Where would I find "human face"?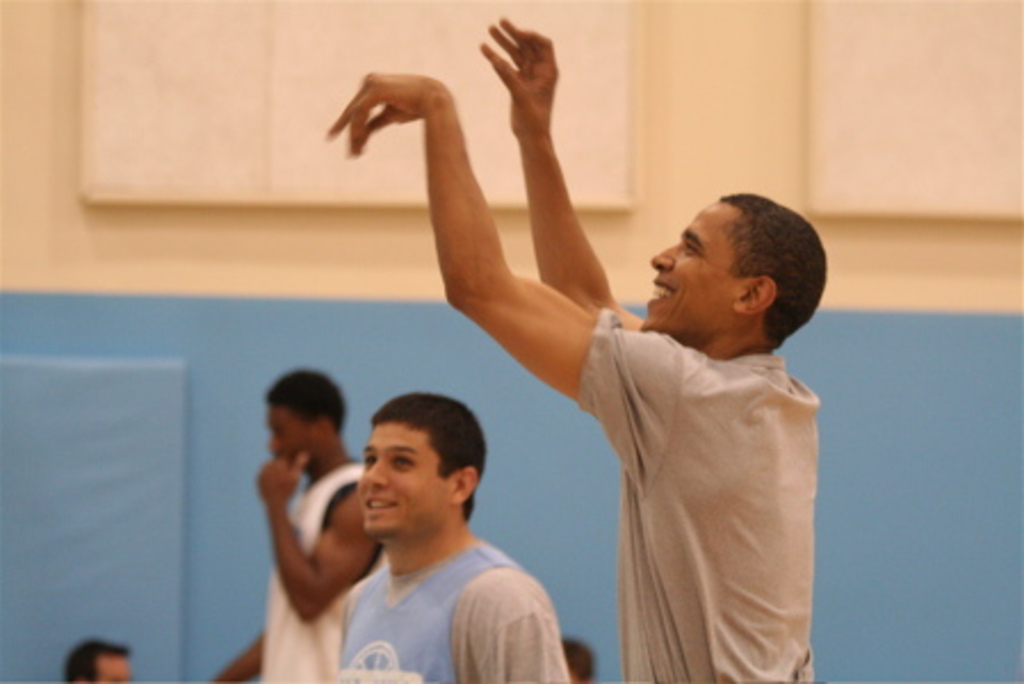
At crop(643, 201, 748, 331).
